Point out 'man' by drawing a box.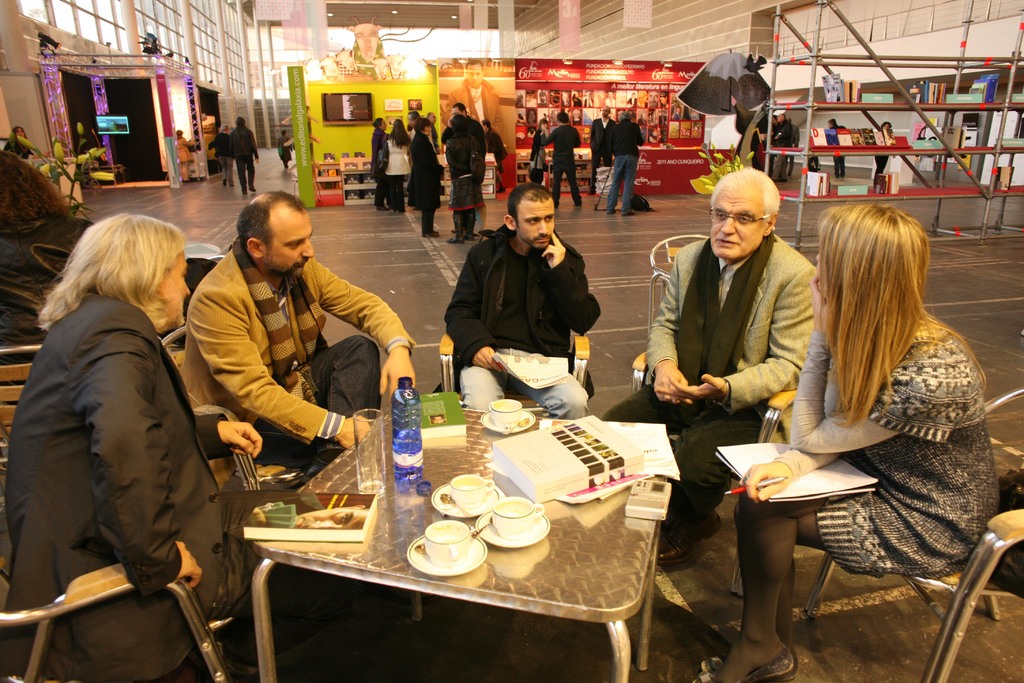
{"x1": 172, "y1": 187, "x2": 417, "y2": 491}.
